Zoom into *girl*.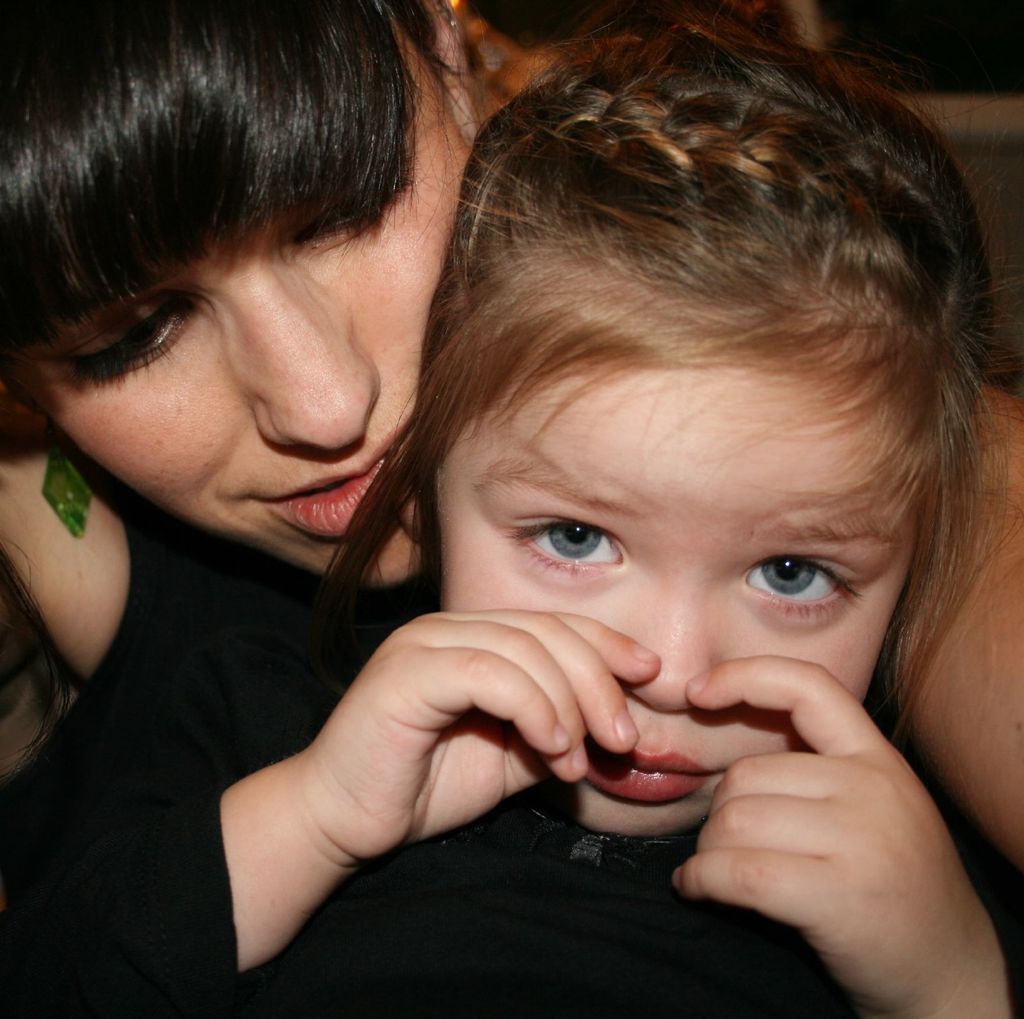
Zoom target: [x1=0, y1=0, x2=1023, y2=1018].
